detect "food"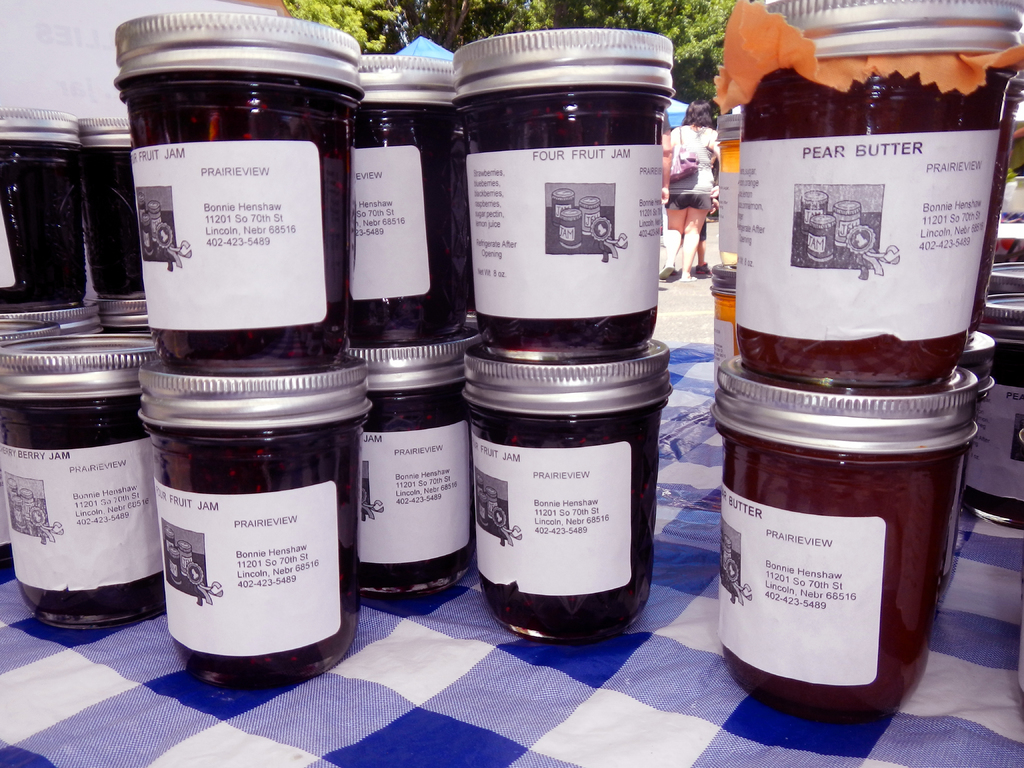
x1=90, y1=2, x2=353, y2=369
